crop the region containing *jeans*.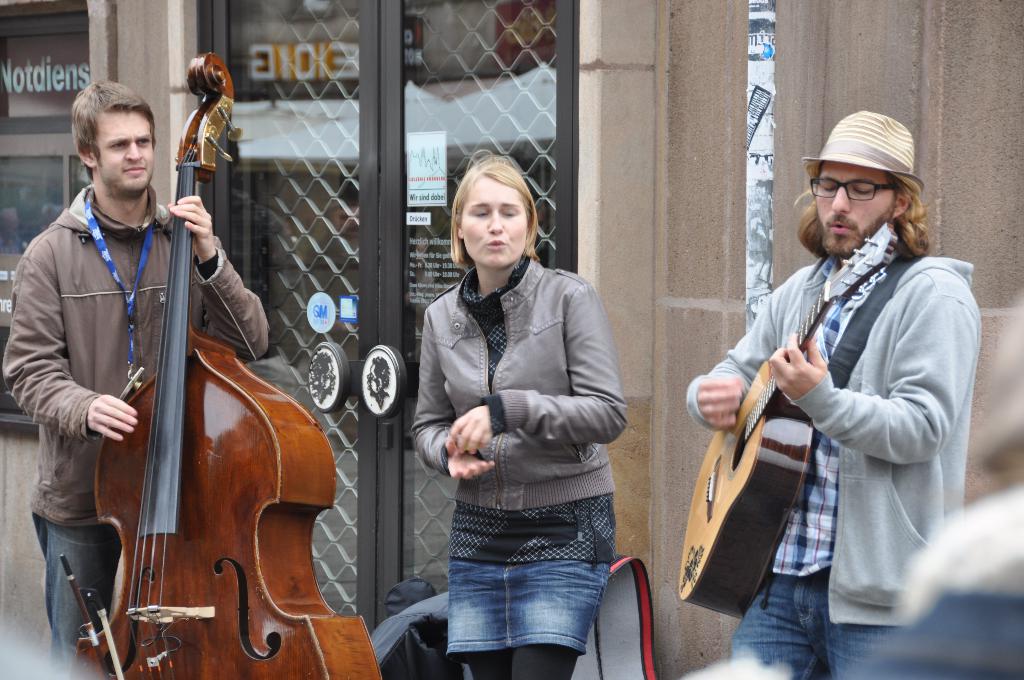
Crop region: left=33, top=513, right=120, bottom=679.
